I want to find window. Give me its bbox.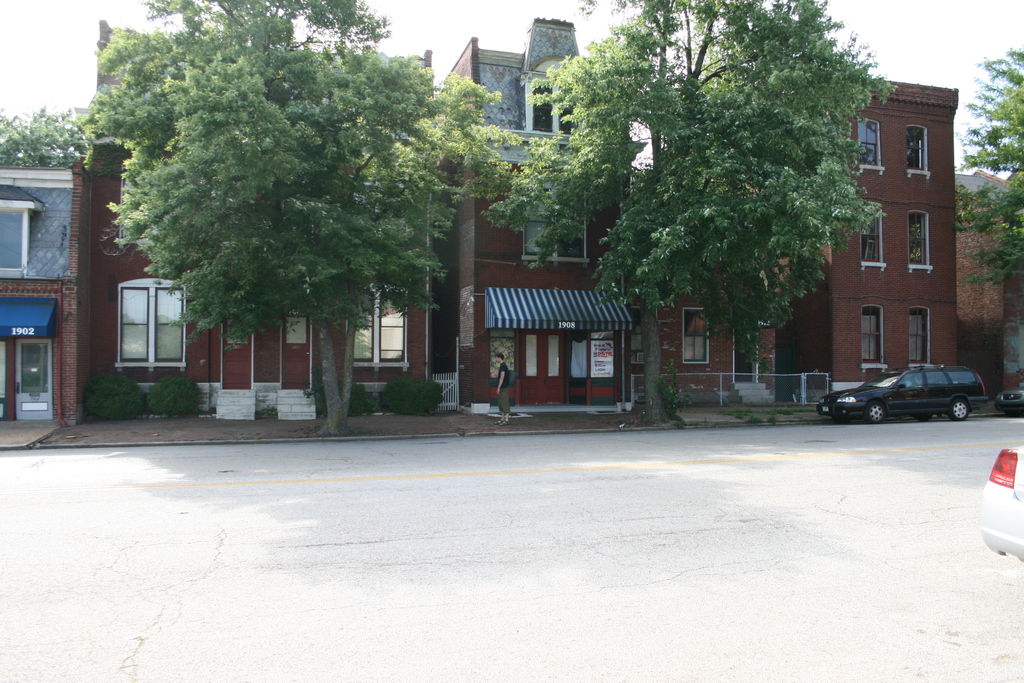
select_region(678, 304, 708, 362).
